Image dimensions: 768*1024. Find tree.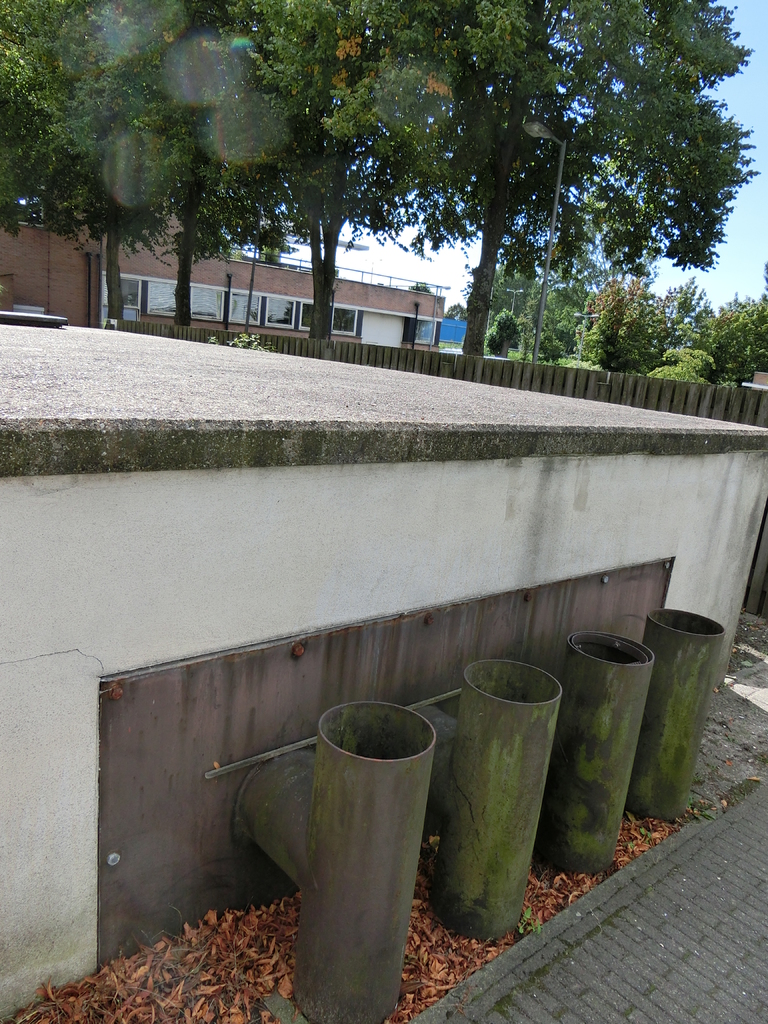
(left=532, top=183, right=659, bottom=309).
